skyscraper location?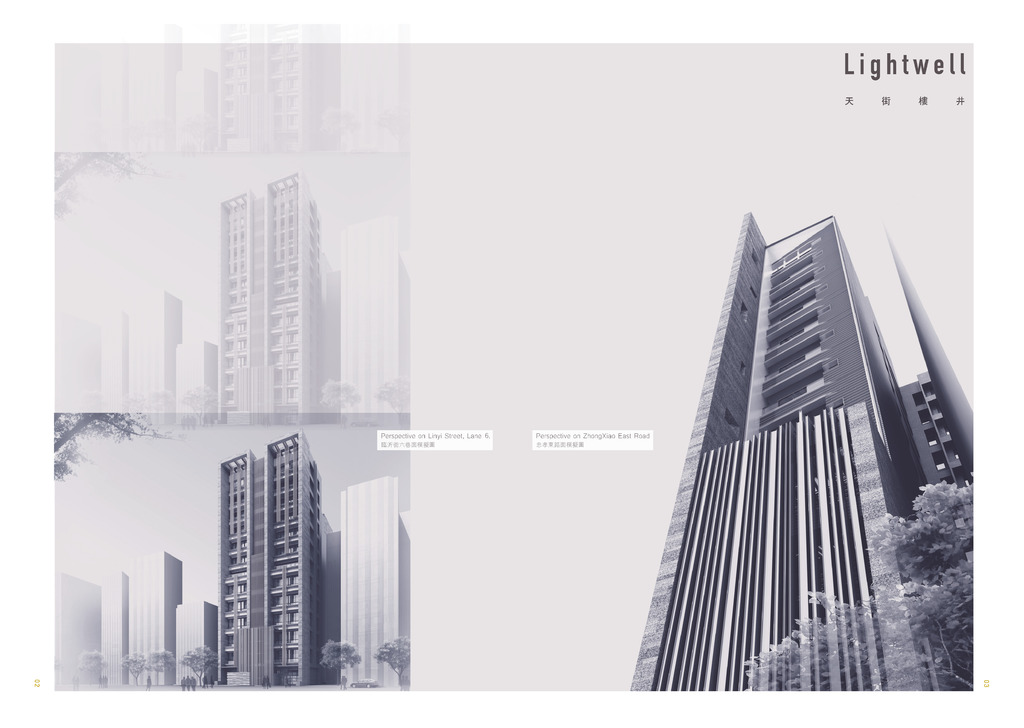
(53,570,111,693)
